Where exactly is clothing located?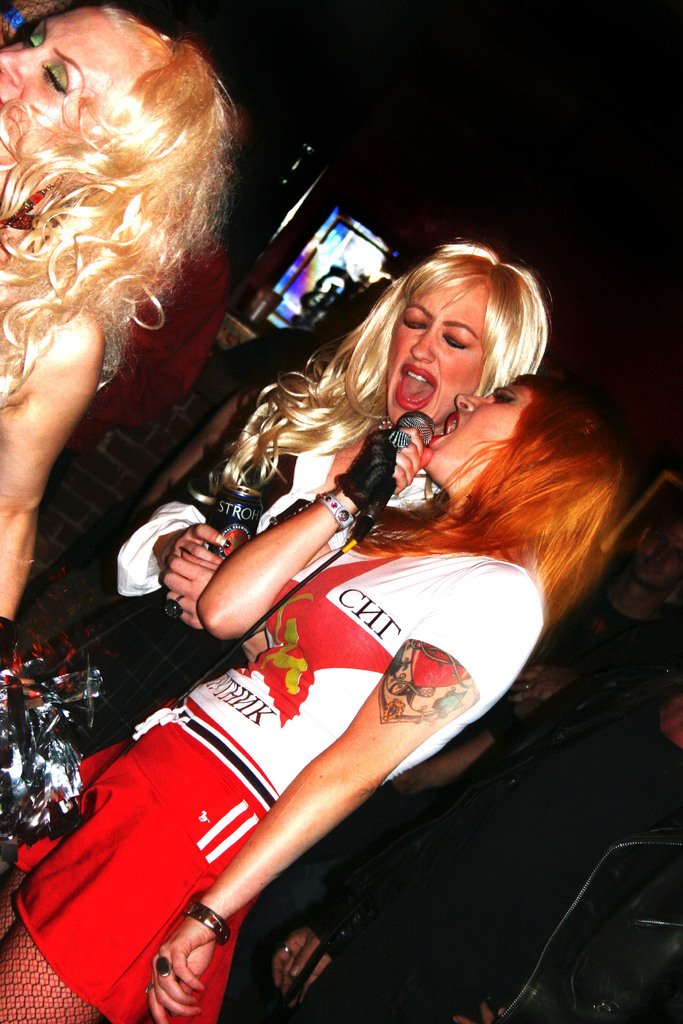
Its bounding box is select_region(242, 666, 682, 1023).
